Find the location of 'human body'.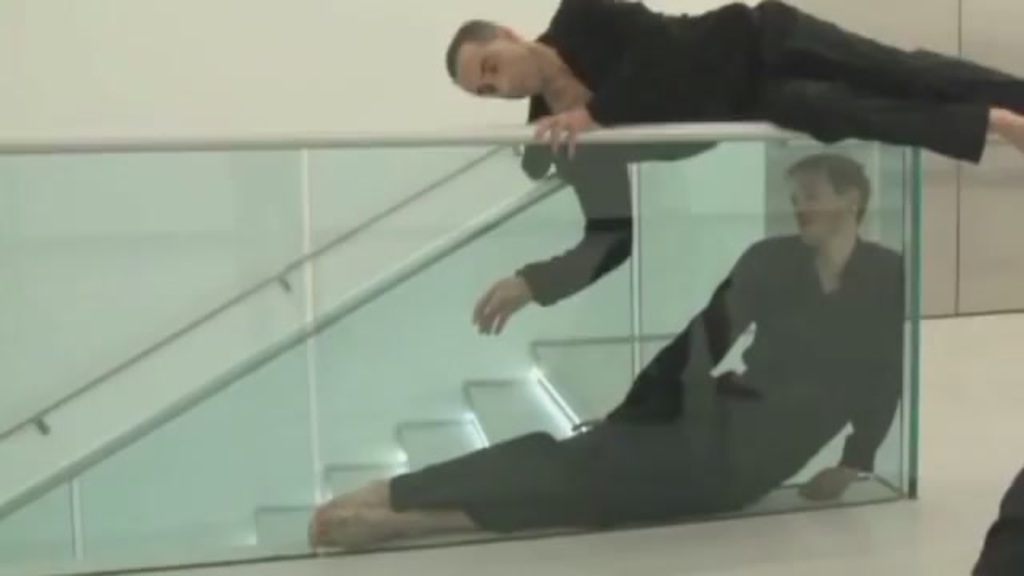
Location: bbox=[266, 147, 894, 542].
